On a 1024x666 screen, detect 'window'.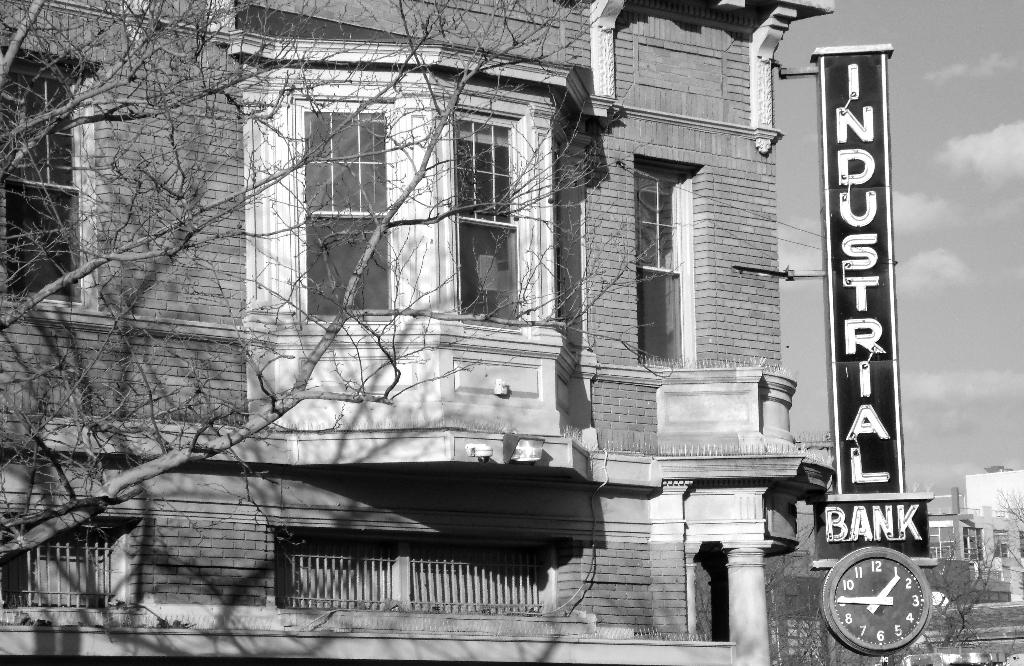
[left=273, top=524, right=561, bottom=614].
